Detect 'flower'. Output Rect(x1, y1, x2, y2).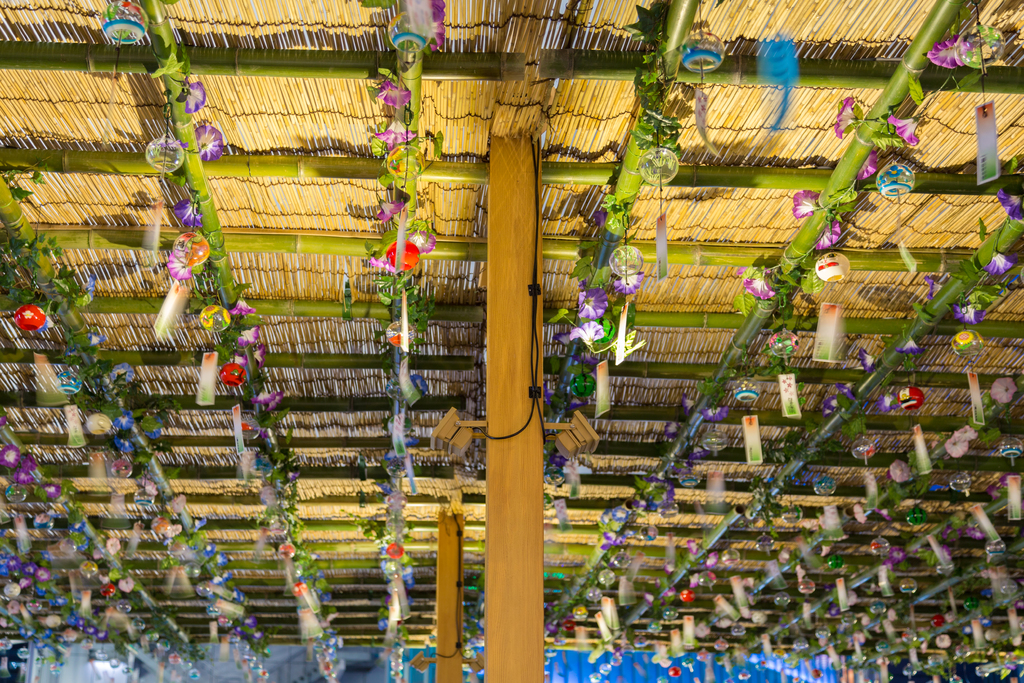
Rect(19, 454, 36, 473).
